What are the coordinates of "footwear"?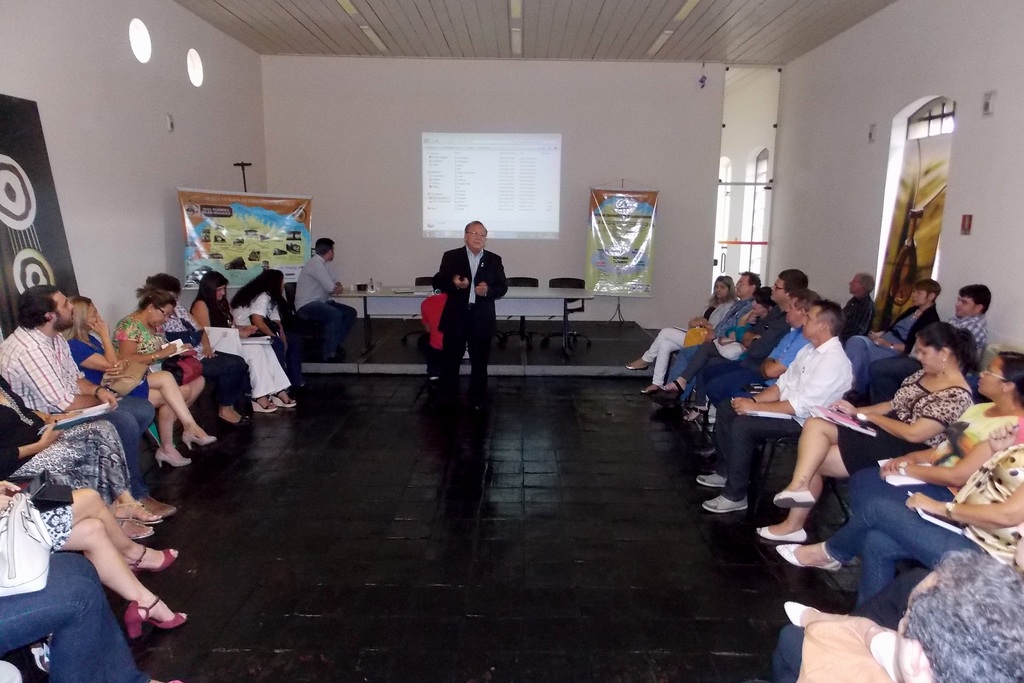
locate(695, 446, 717, 459).
